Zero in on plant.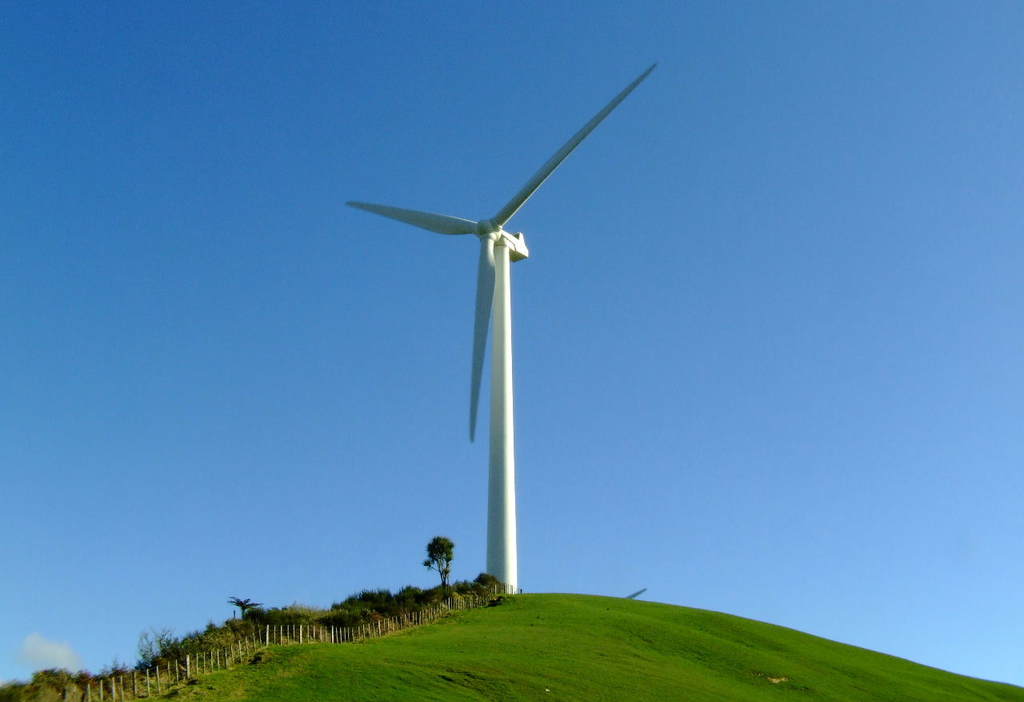
Zeroed in: 430,536,456,592.
